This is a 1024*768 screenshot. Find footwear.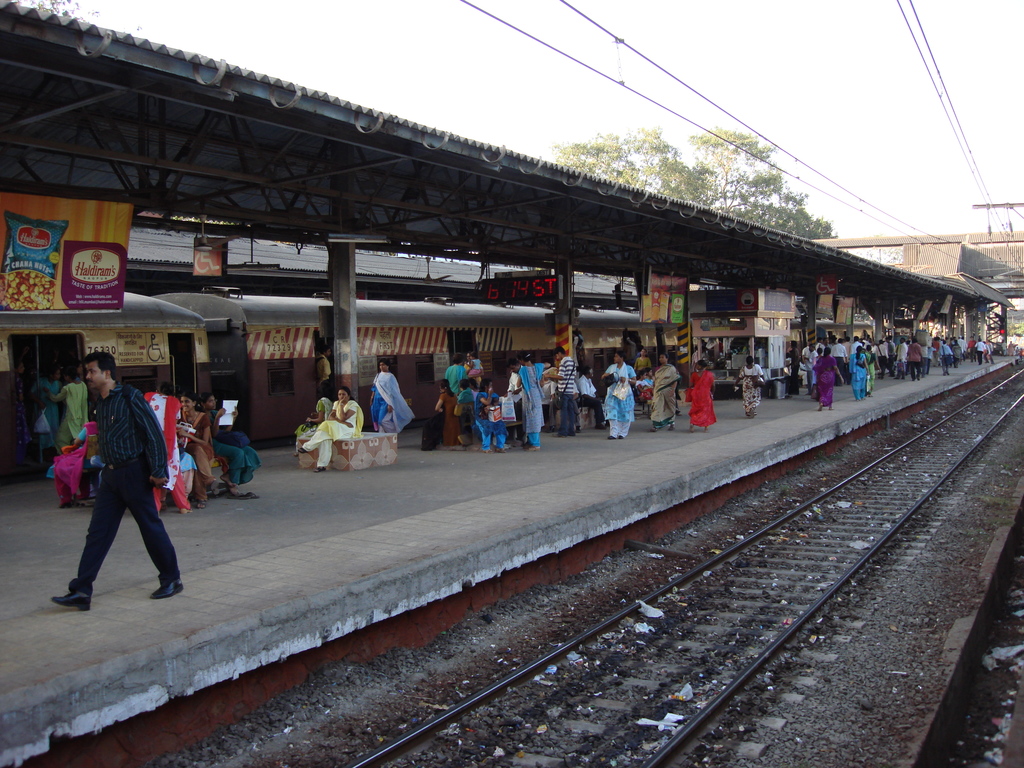
Bounding box: x1=314, y1=465, x2=324, y2=472.
